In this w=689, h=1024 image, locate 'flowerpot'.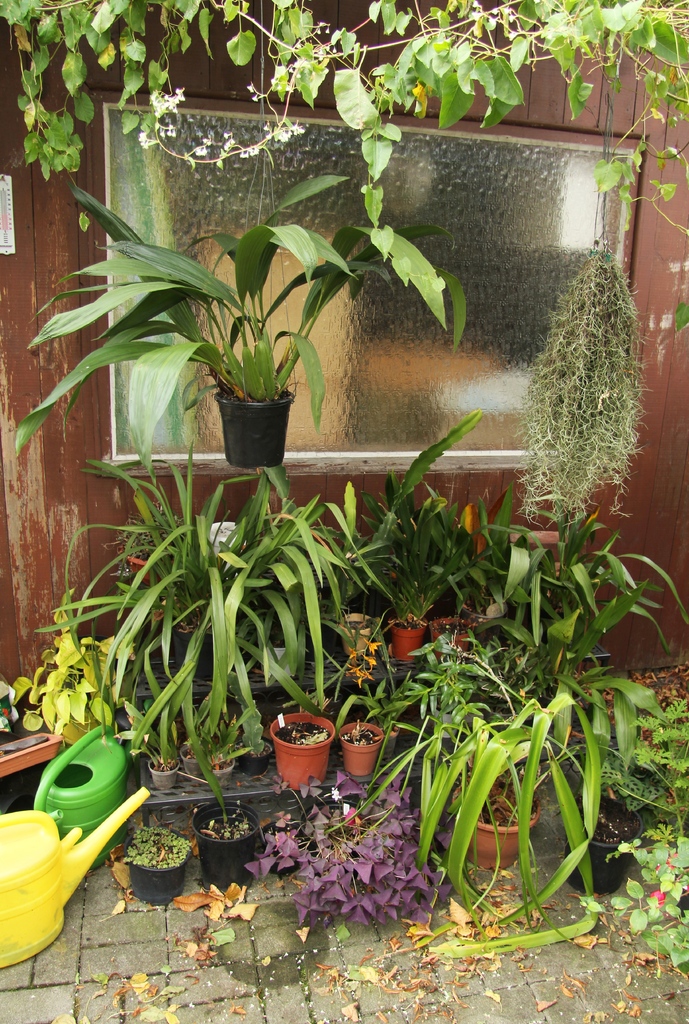
Bounding box: x1=123 y1=826 x2=188 y2=910.
